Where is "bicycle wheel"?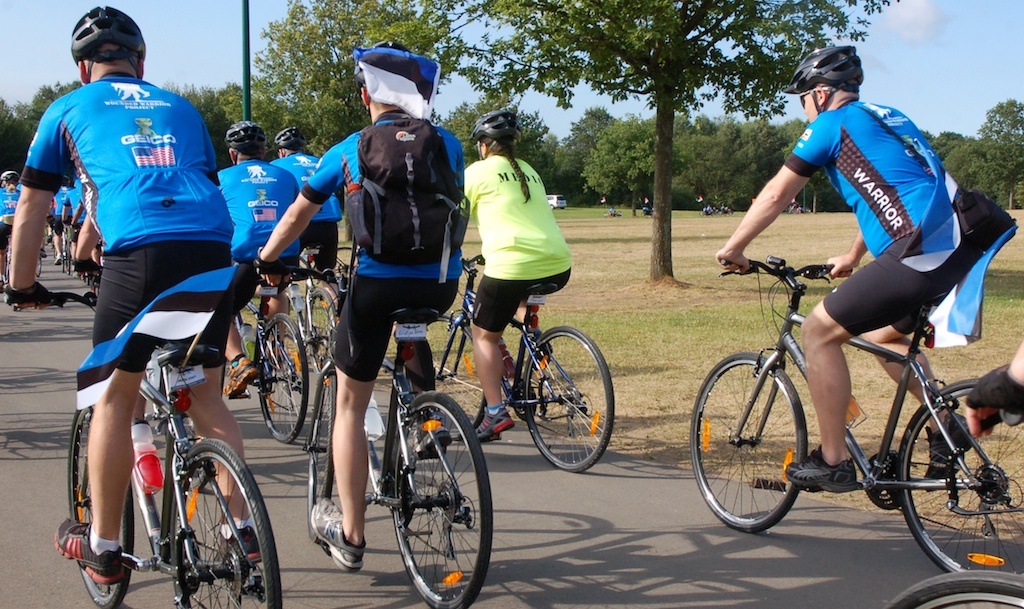
region(171, 432, 288, 608).
